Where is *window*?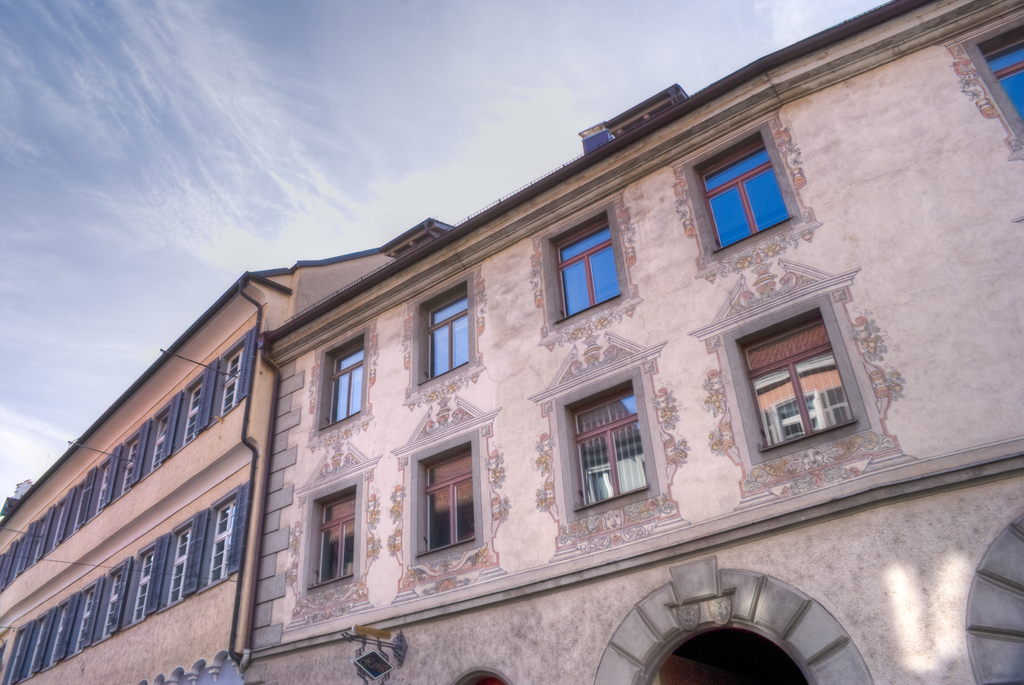
532, 344, 664, 529.
